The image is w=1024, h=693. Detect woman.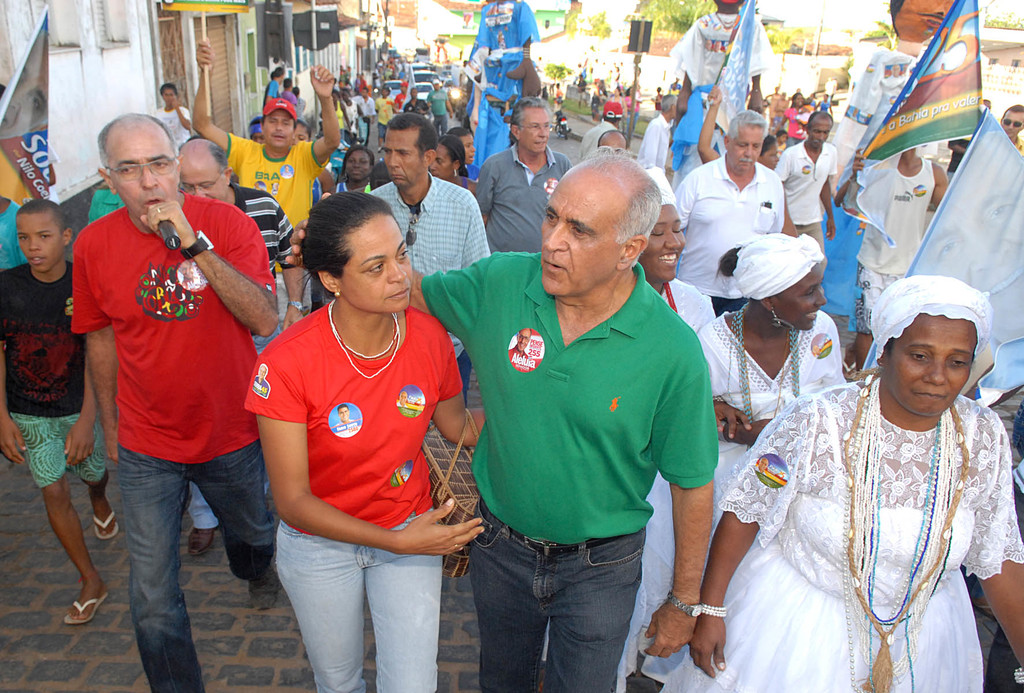
Detection: box=[609, 88, 625, 129].
